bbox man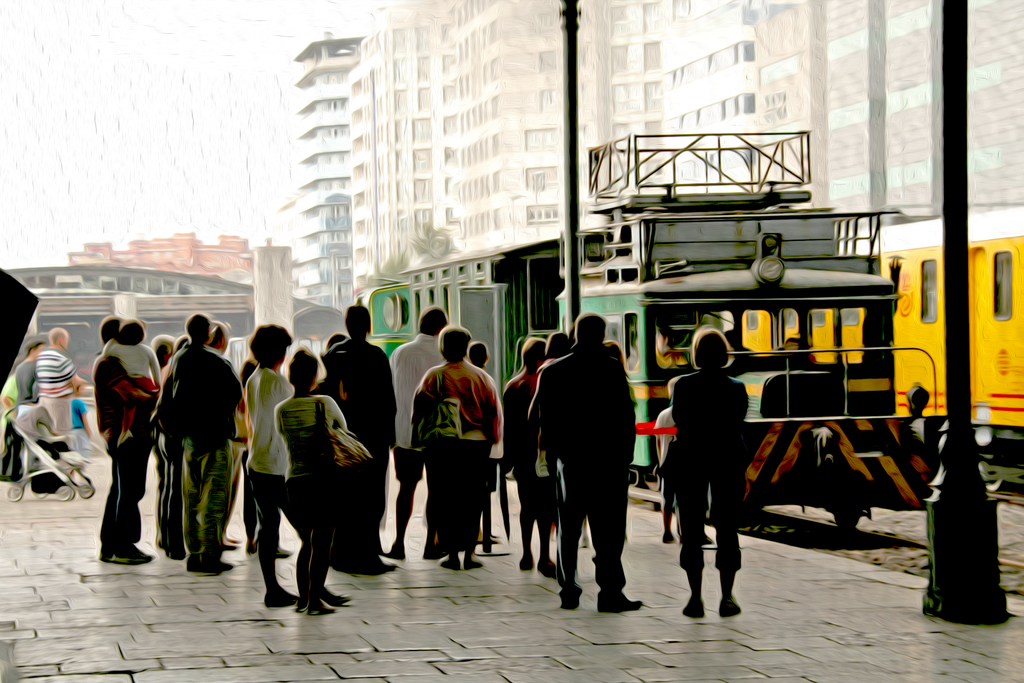
crop(28, 326, 90, 446)
